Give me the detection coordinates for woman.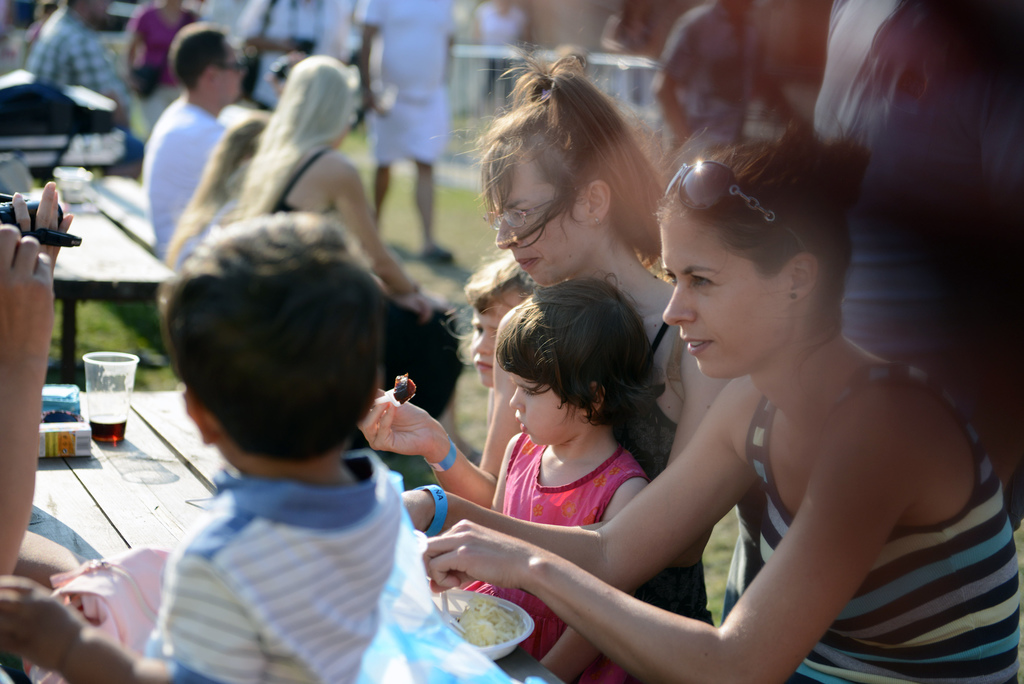
120/0/195/136.
